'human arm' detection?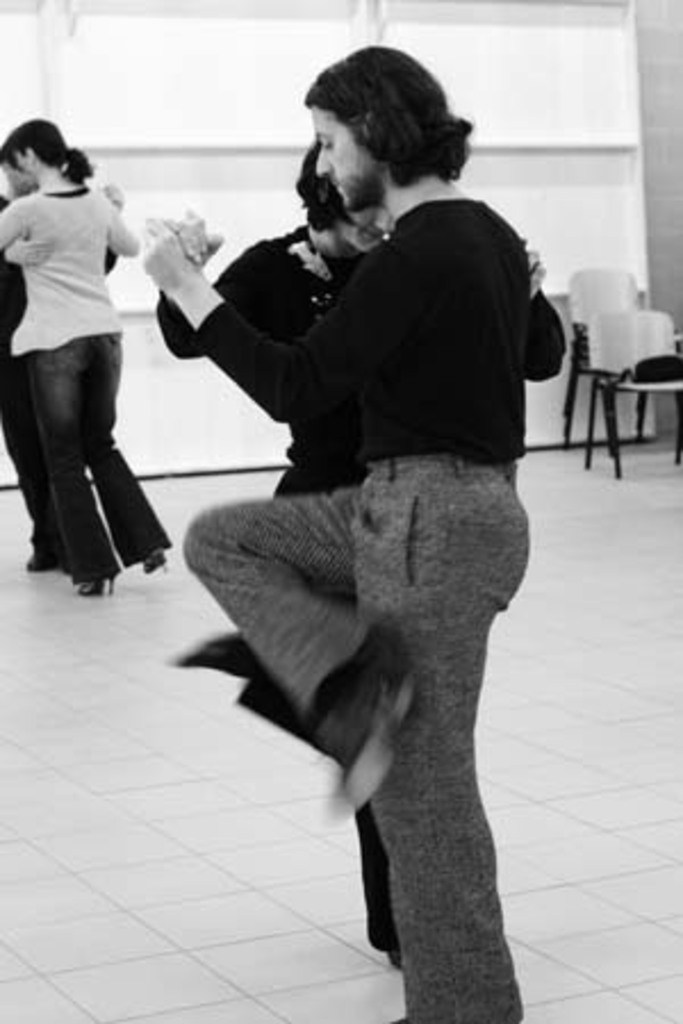
{"left": 82, "top": 177, "right": 130, "bottom": 259}
